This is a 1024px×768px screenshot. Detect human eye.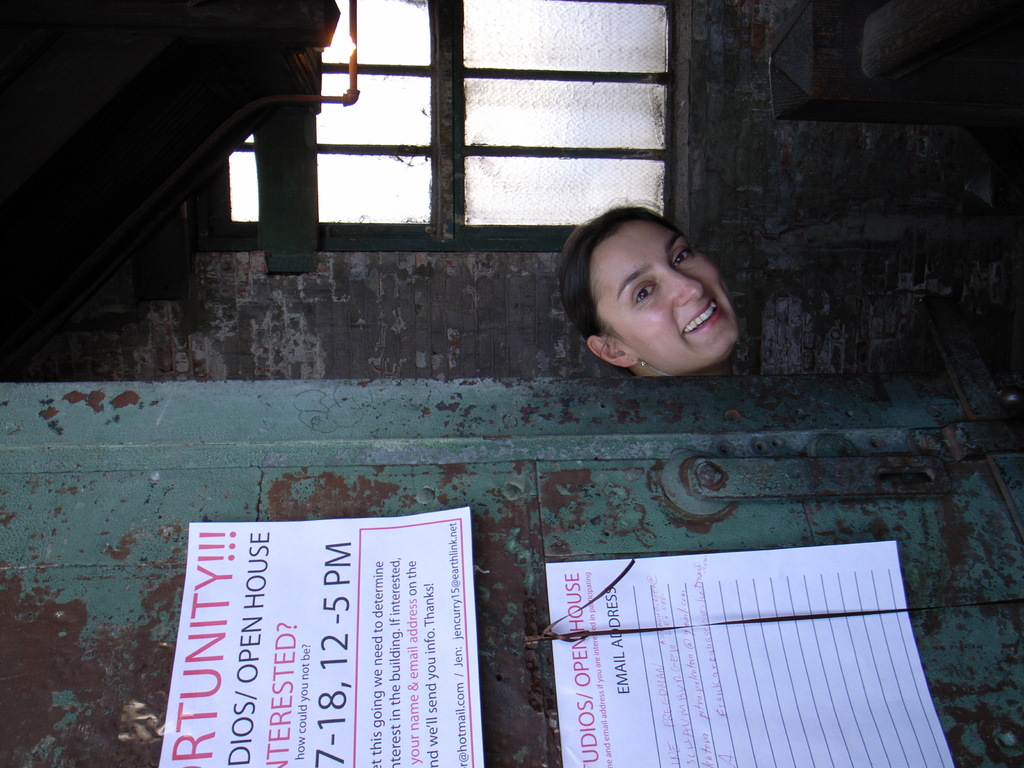
675,246,691,271.
